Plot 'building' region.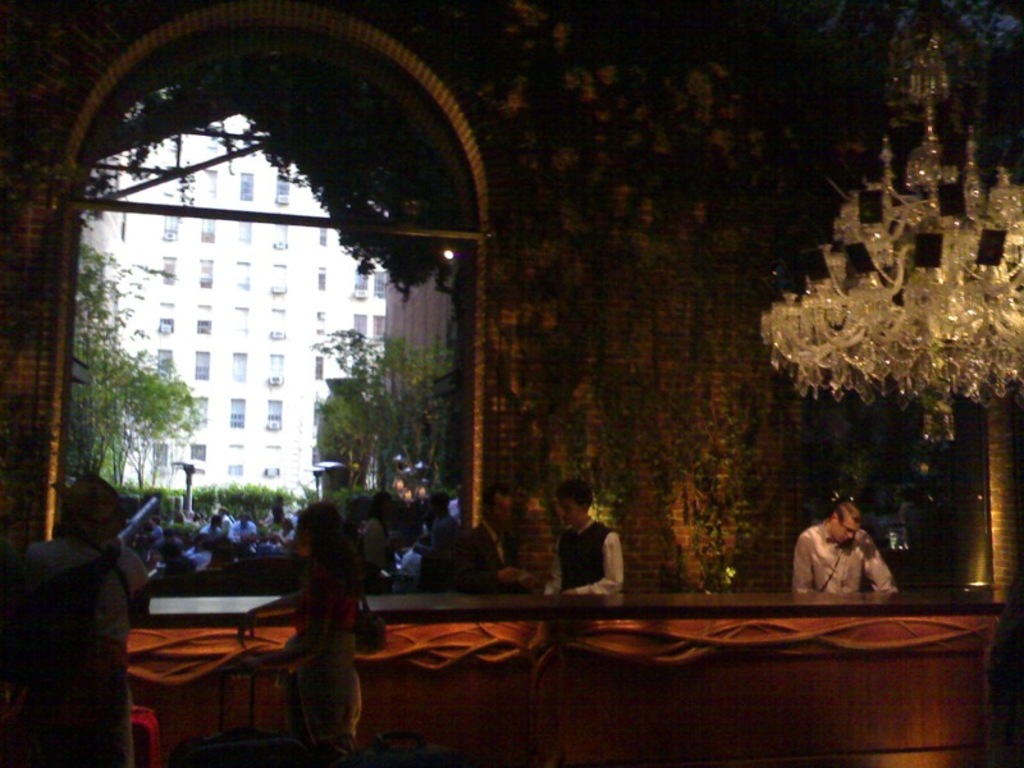
Plotted at <bbox>77, 115, 392, 492</bbox>.
